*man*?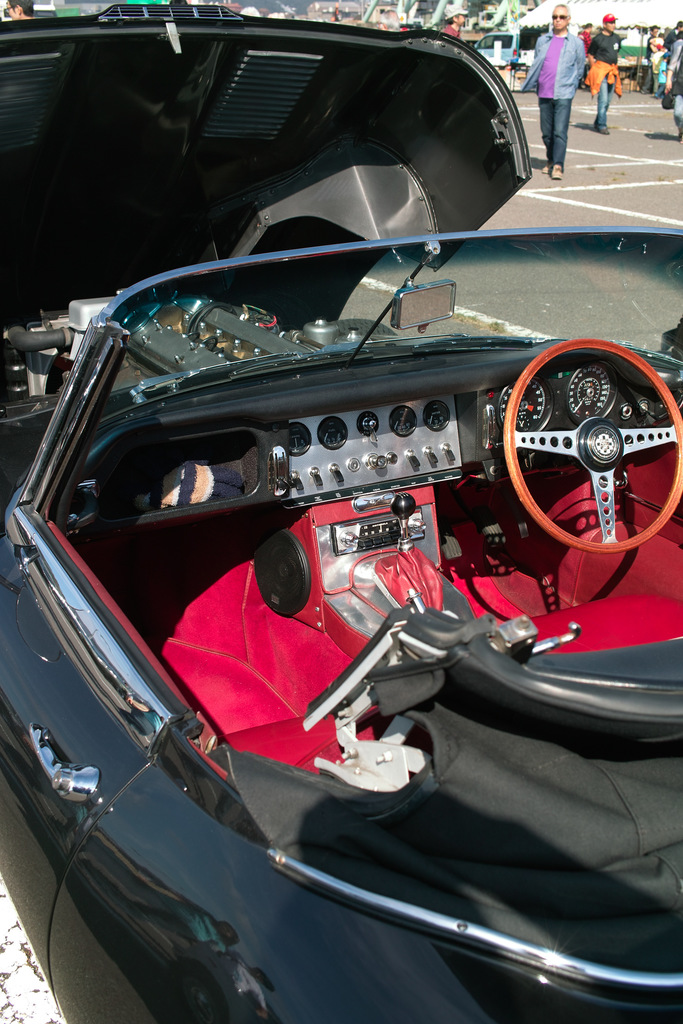
locate(585, 3, 625, 131)
